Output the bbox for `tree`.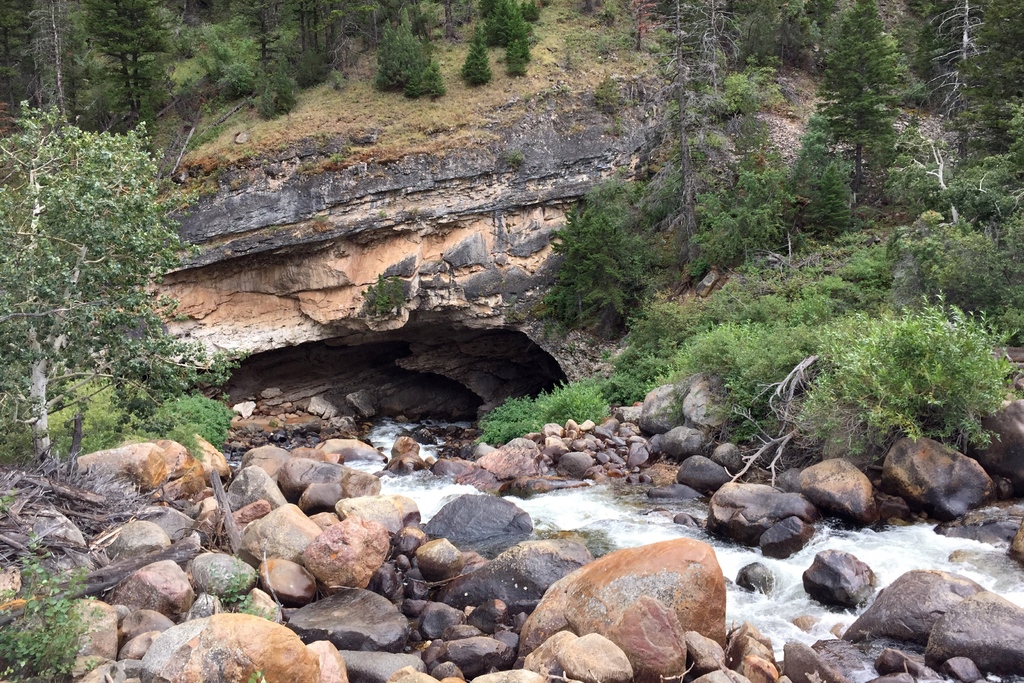
select_region(13, 83, 214, 465).
